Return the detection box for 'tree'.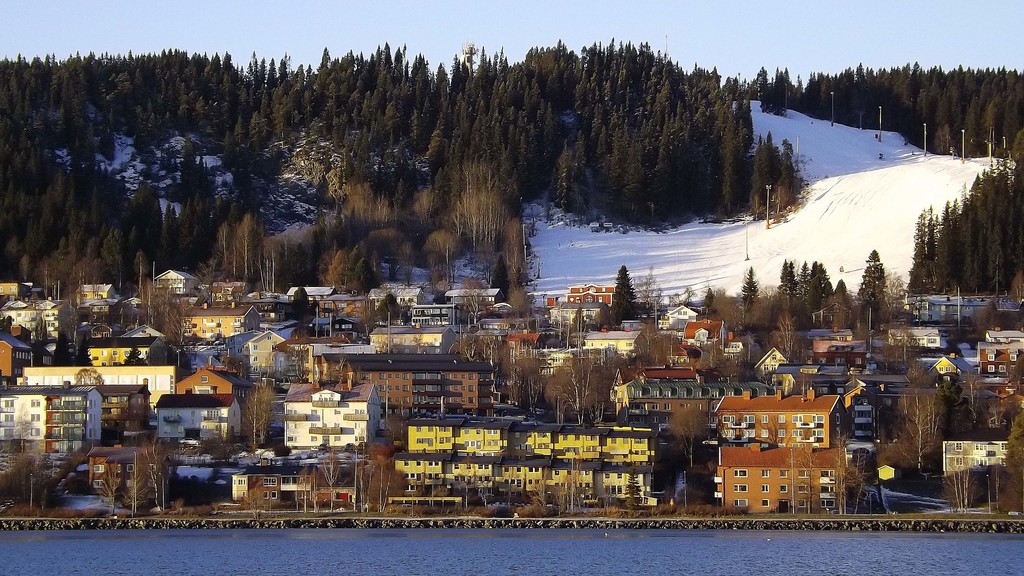
left=737, top=264, right=762, bottom=337.
